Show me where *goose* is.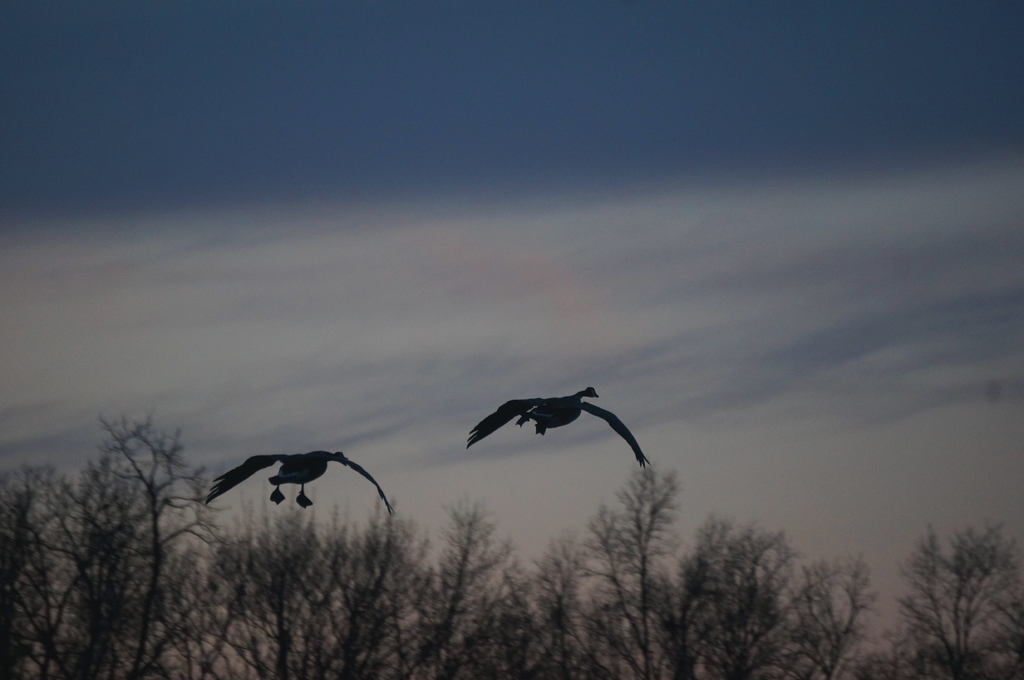
*goose* is at detection(206, 450, 390, 512).
